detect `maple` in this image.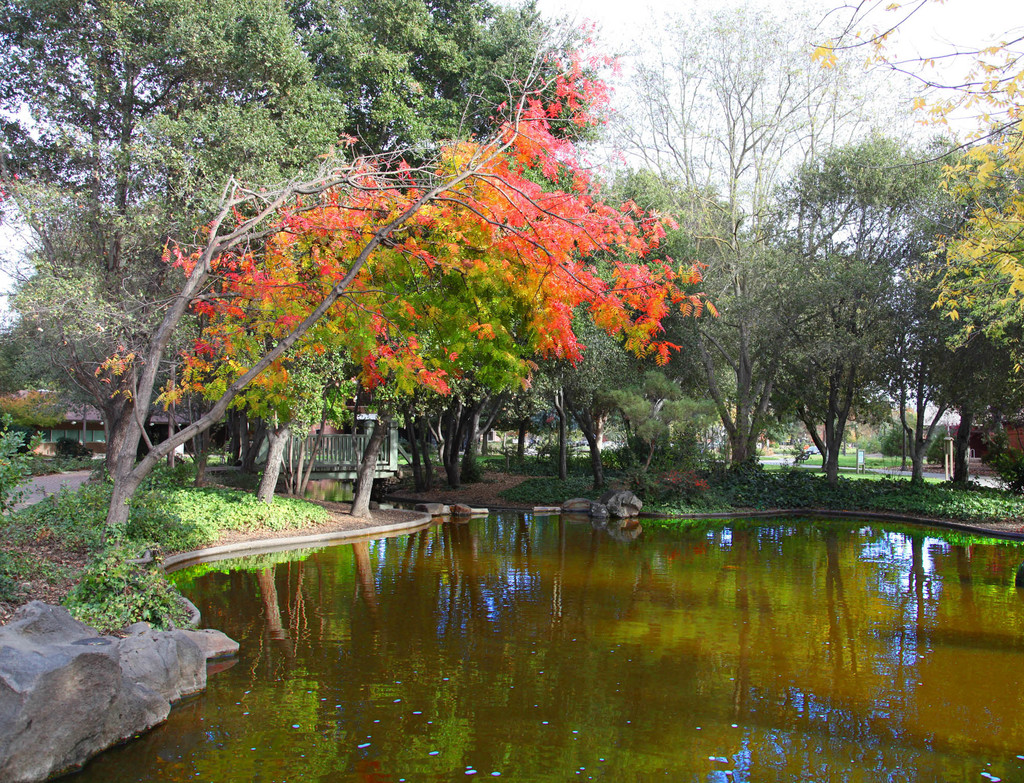
Detection: [573, 405, 601, 486].
